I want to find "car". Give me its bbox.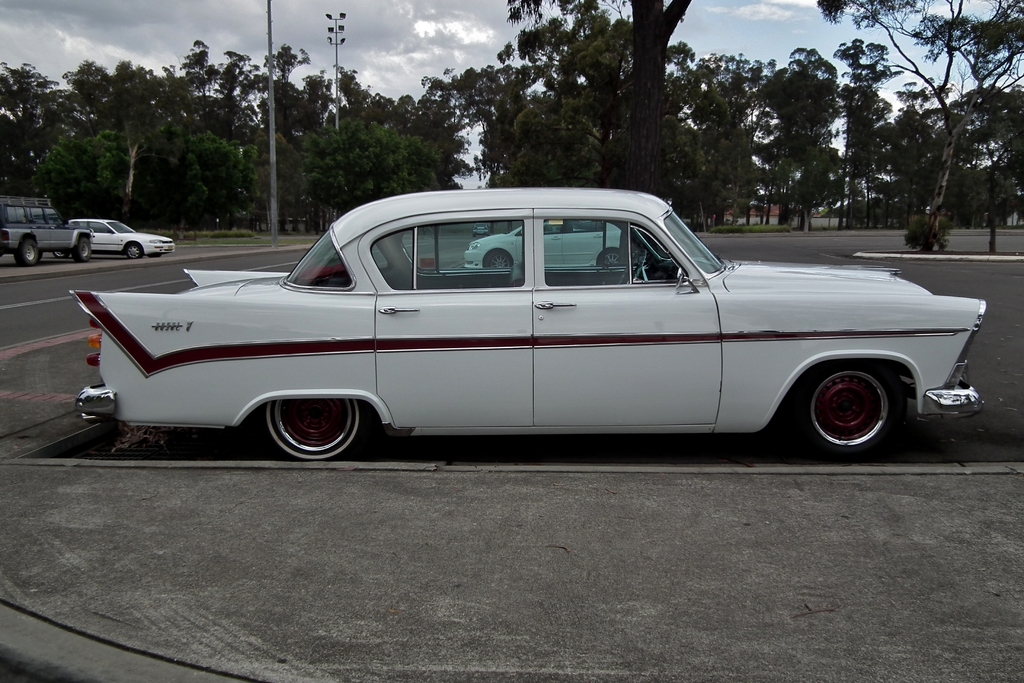
[68,219,173,261].
